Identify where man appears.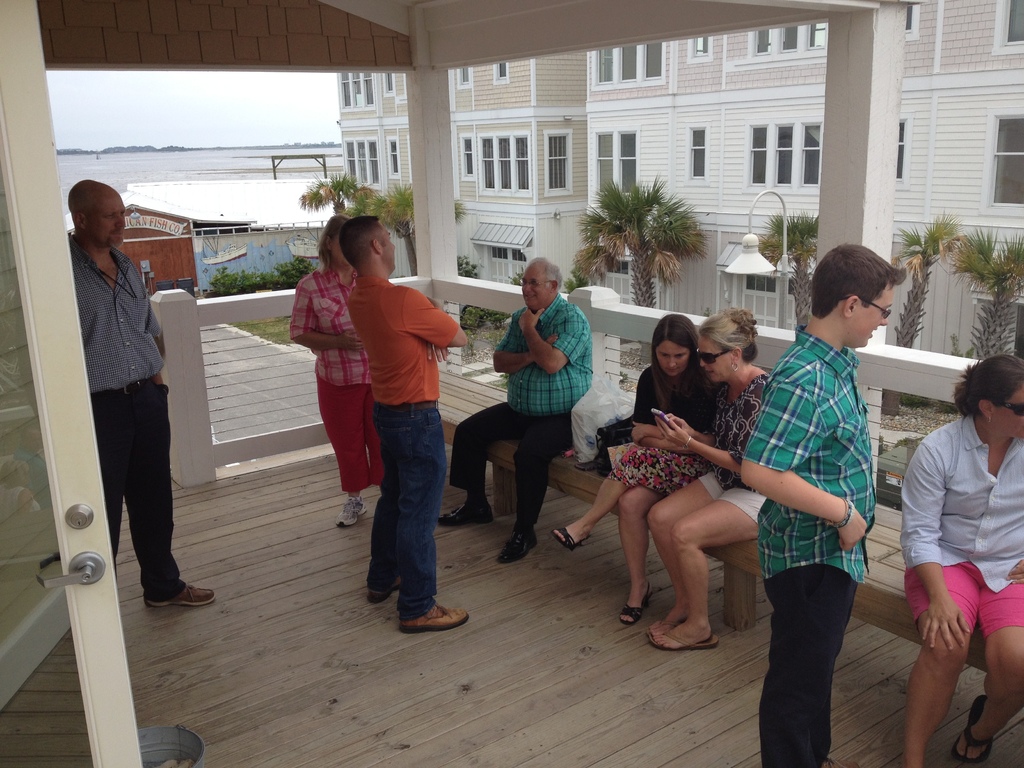
Appears at 70 177 218 603.
